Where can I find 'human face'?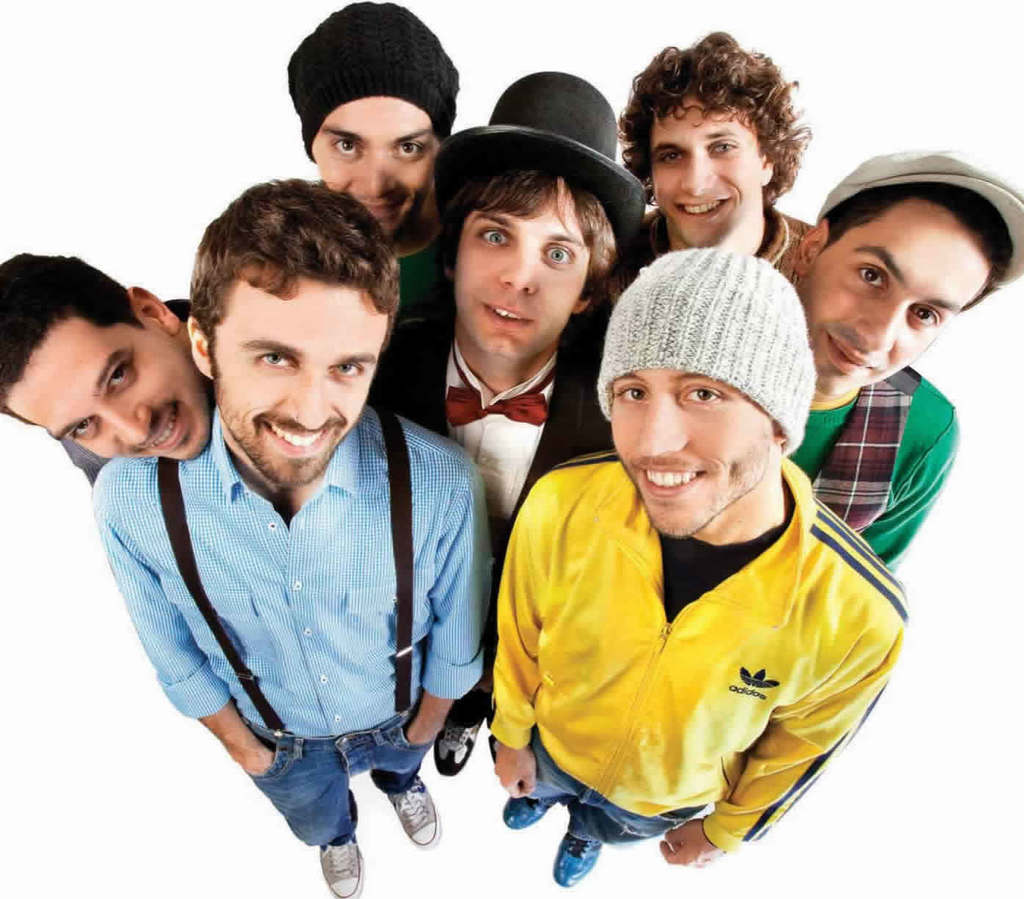
You can find it at box(214, 276, 390, 485).
